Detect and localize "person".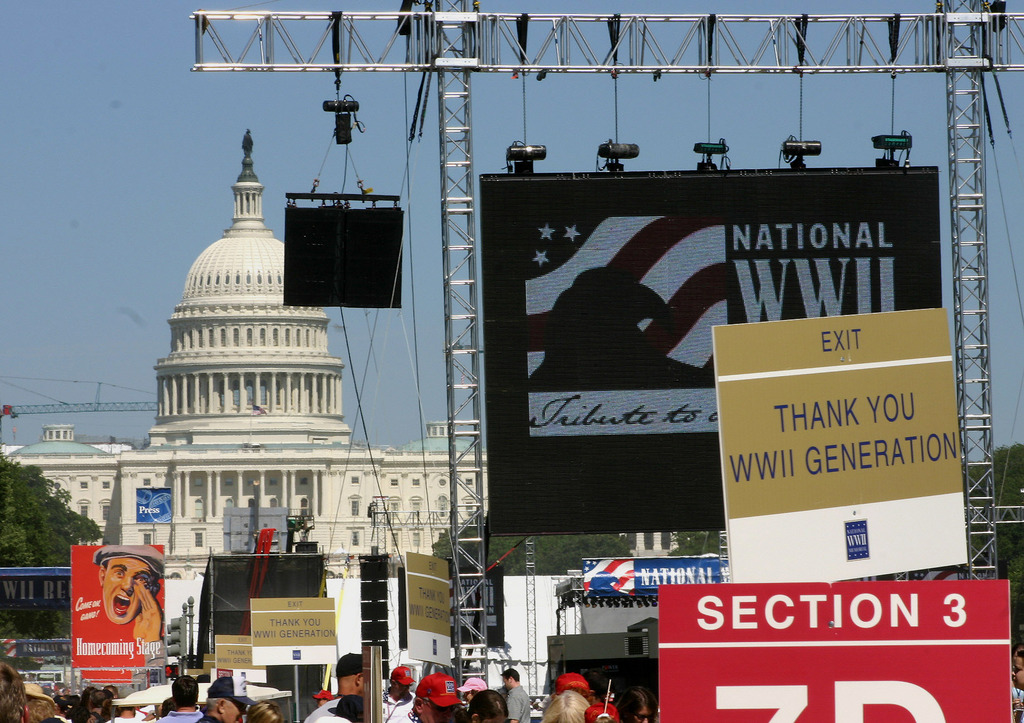
Localized at BBox(458, 683, 508, 722).
